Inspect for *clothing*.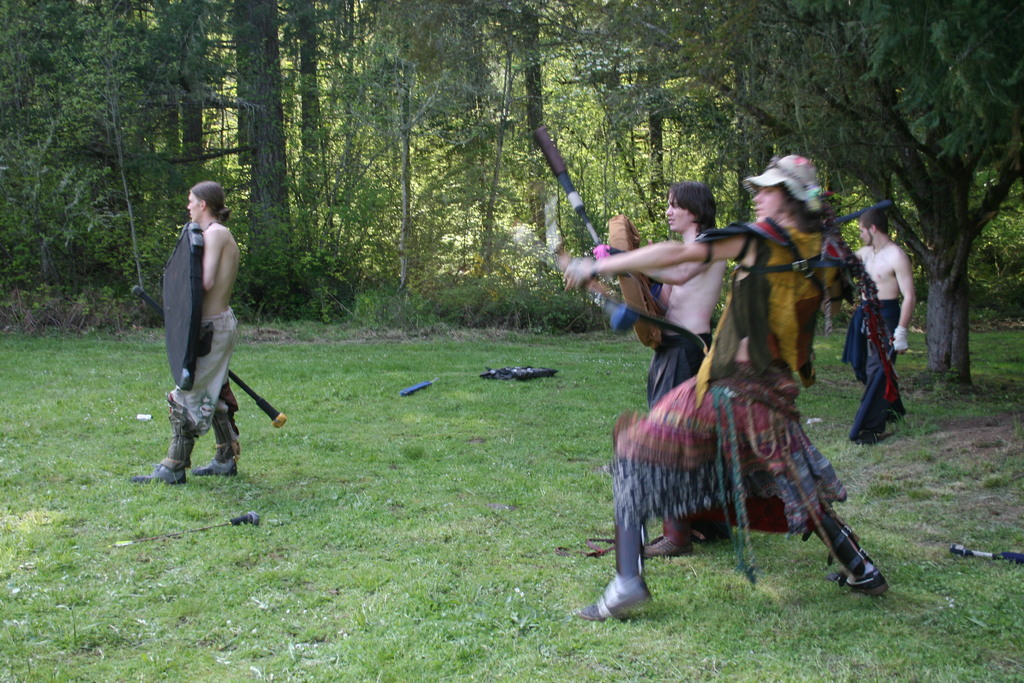
Inspection: (644, 329, 714, 411).
